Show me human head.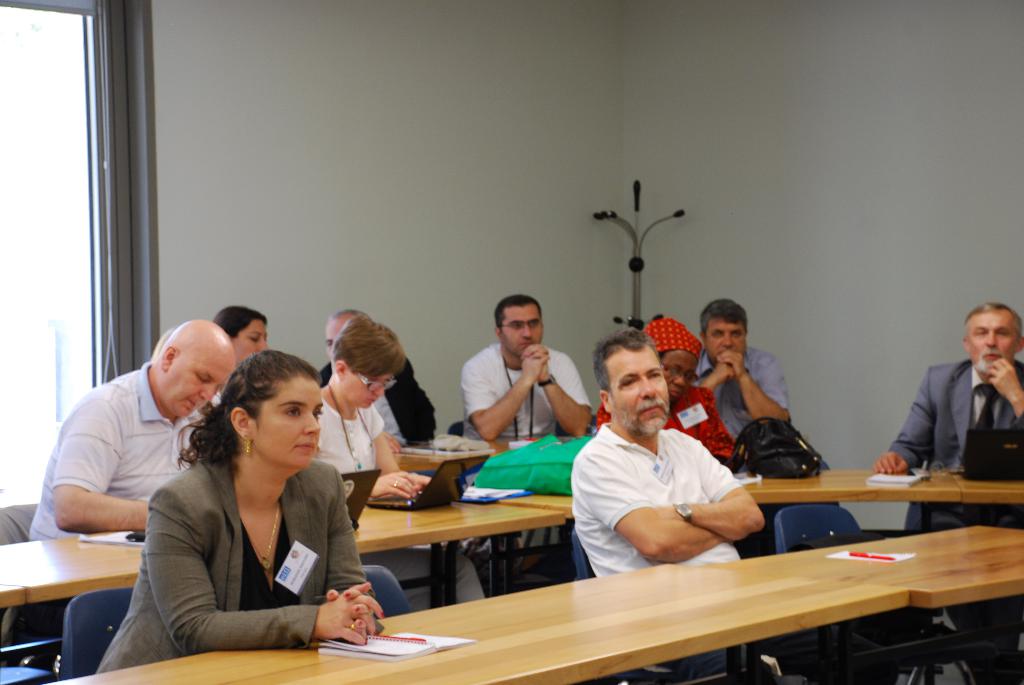
human head is here: rect(213, 304, 271, 362).
